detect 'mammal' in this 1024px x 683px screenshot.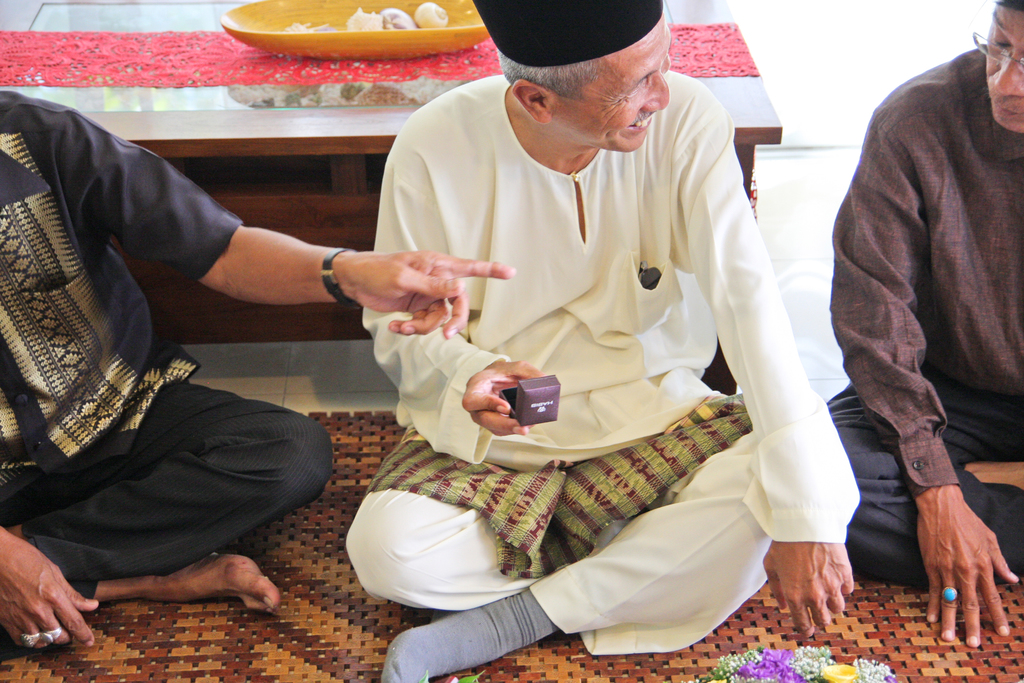
Detection: (0,85,515,645).
